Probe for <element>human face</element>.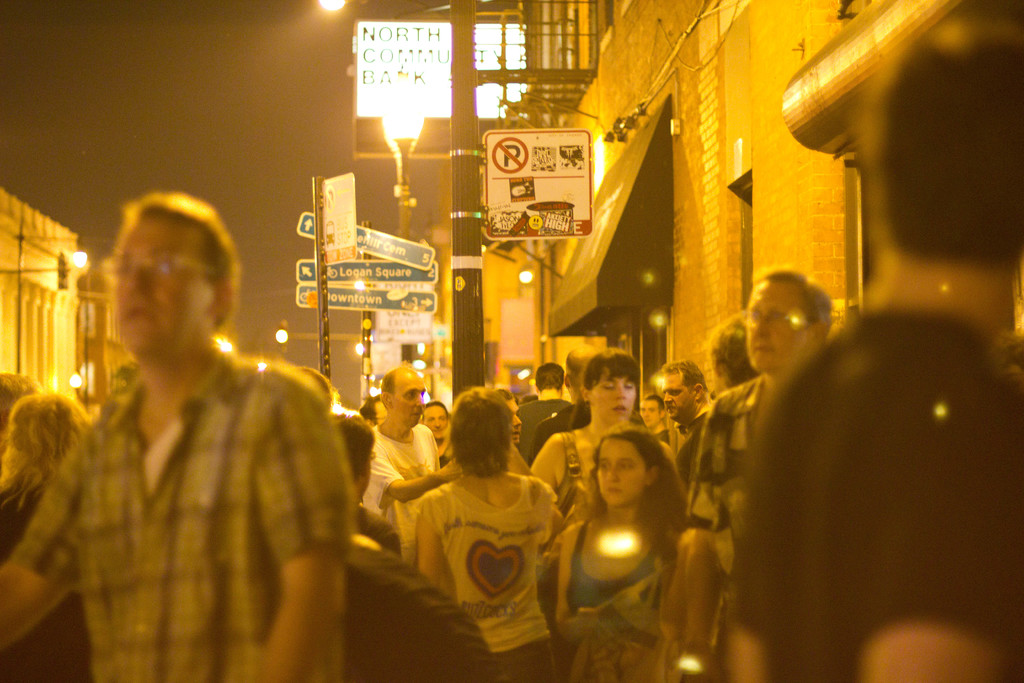
Probe result: rect(747, 269, 808, 375).
